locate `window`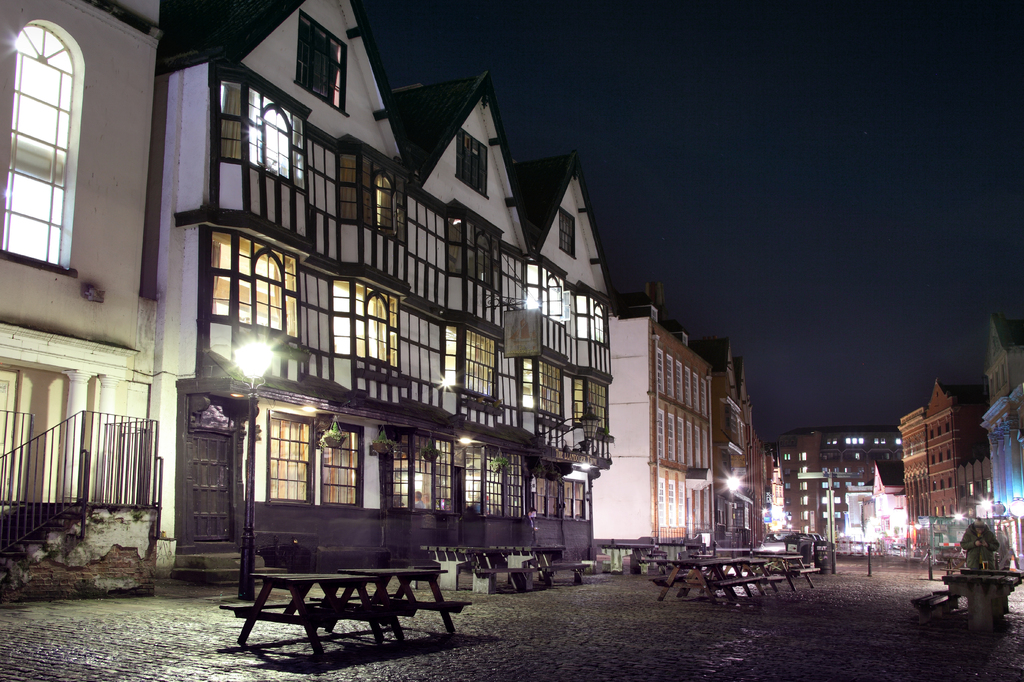
(1000, 359, 1009, 387)
